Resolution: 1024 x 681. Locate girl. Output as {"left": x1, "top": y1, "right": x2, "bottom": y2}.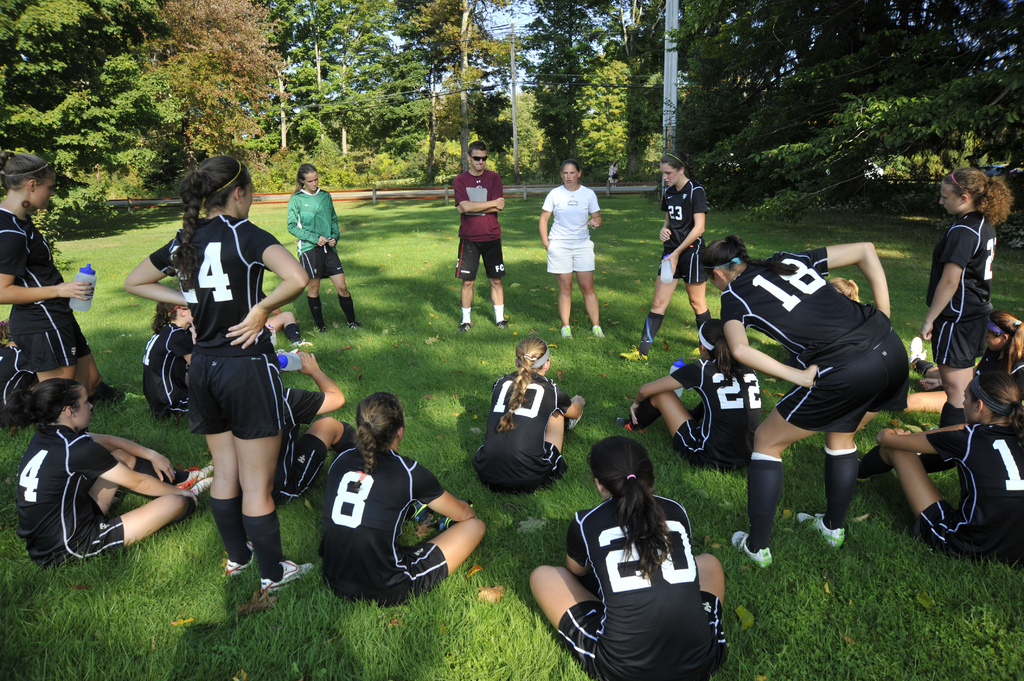
{"left": 530, "top": 437, "right": 726, "bottom": 680}.
